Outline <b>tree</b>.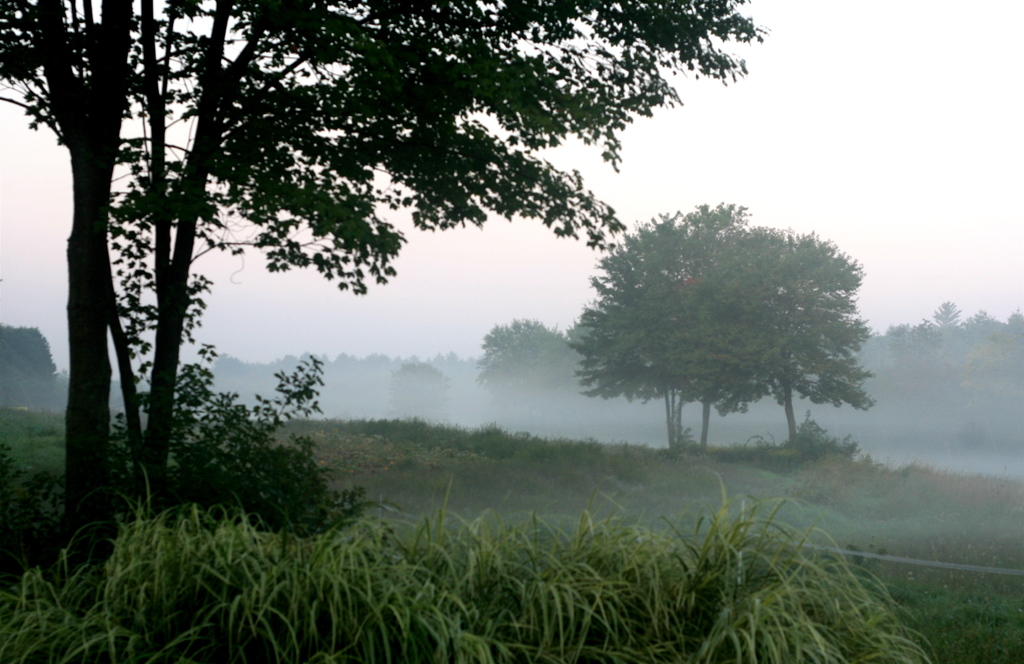
Outline: locate(0, 328, 58, 413).
